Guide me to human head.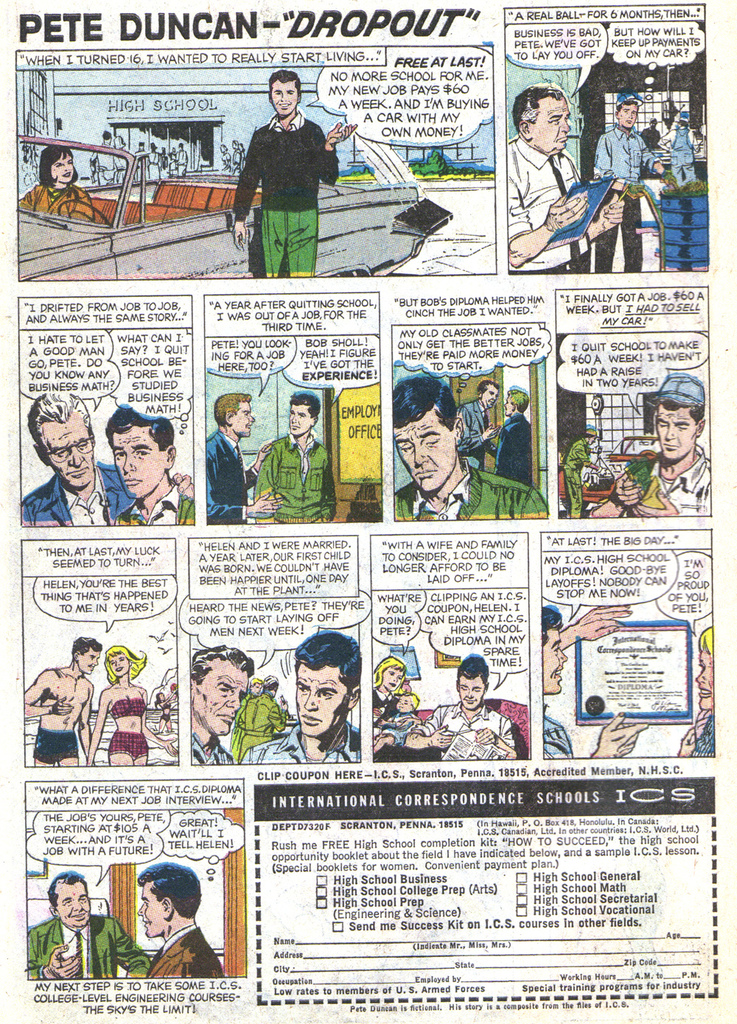
Guidance: BBox(540, 610, 567, 695).
